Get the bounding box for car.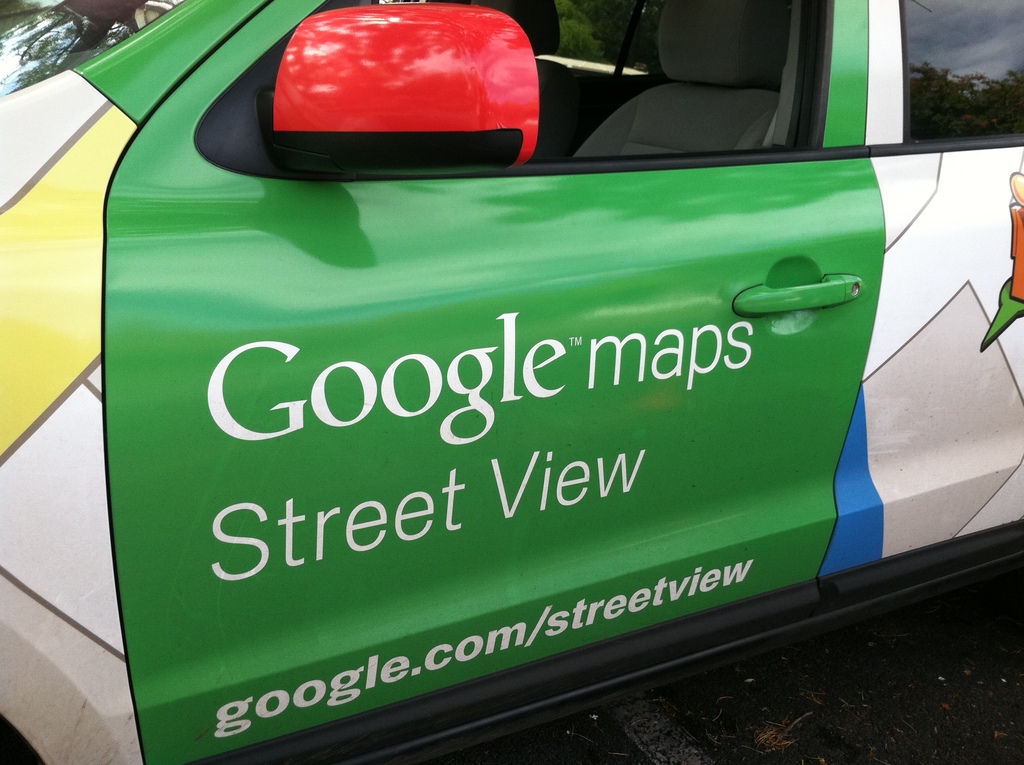
box(0, 0, 1023, 764).
